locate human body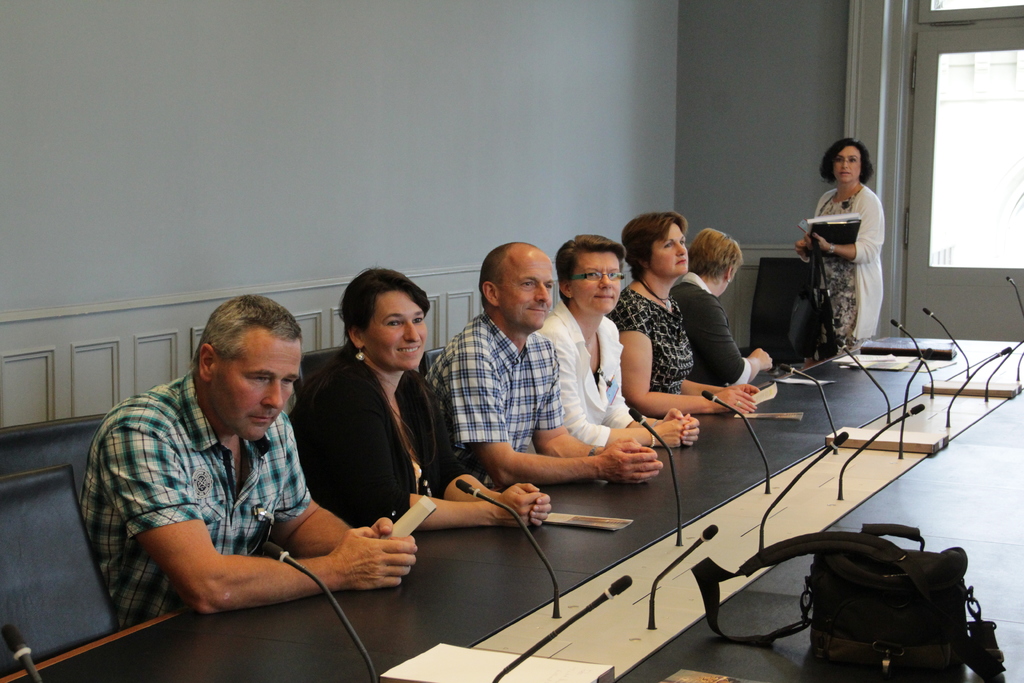
select_region(530, 296, 701, 450)
